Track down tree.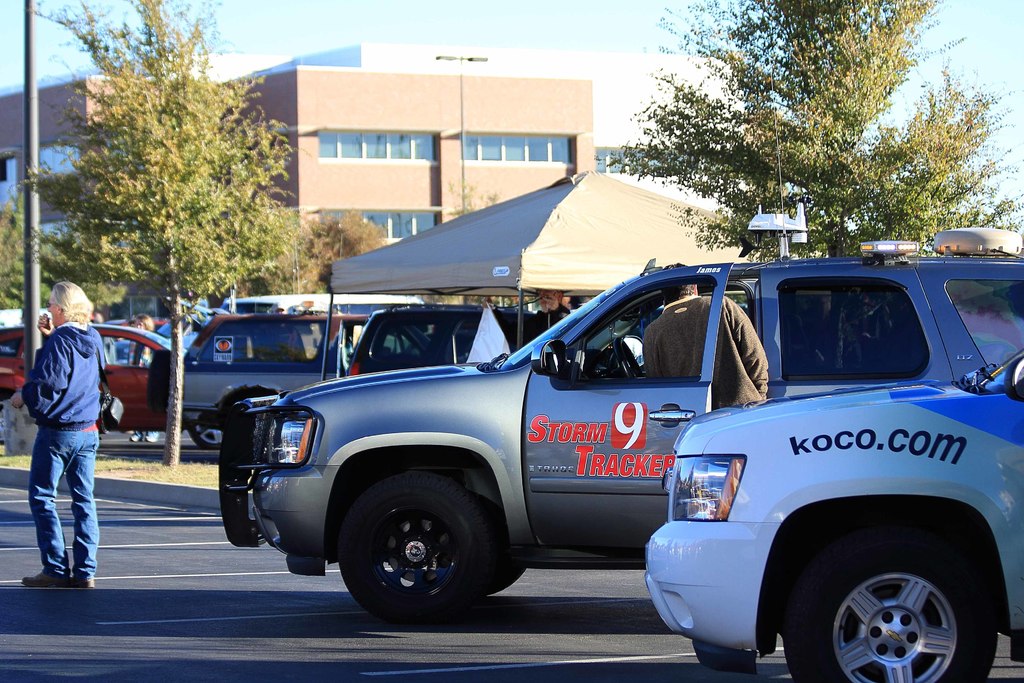
Tracked to BBox(241, 204, 401, 296).
